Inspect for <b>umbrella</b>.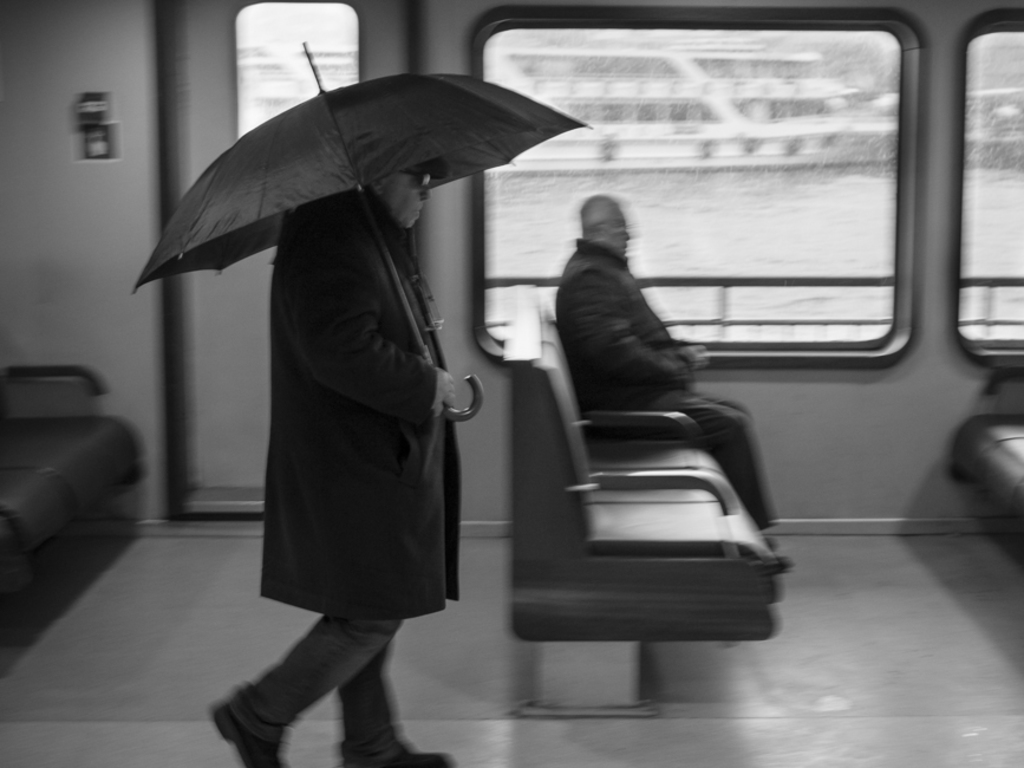
Inspection: left=132, top=39, right=592, bottom=419.
